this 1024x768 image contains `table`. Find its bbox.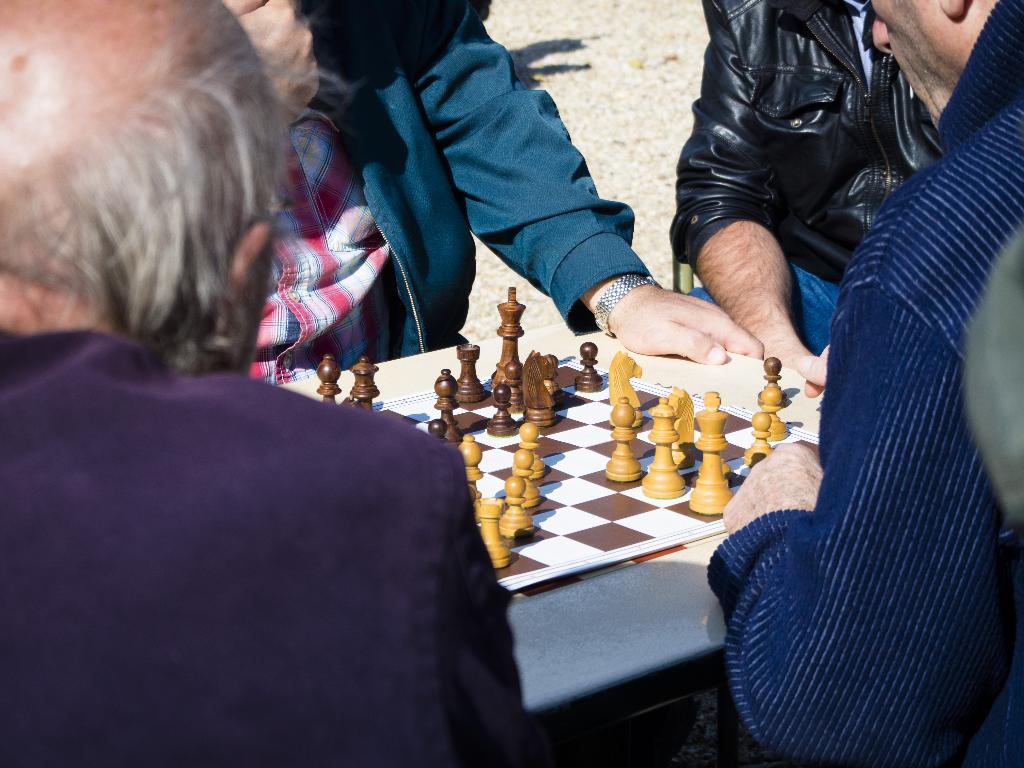
(283,322,821,767).
